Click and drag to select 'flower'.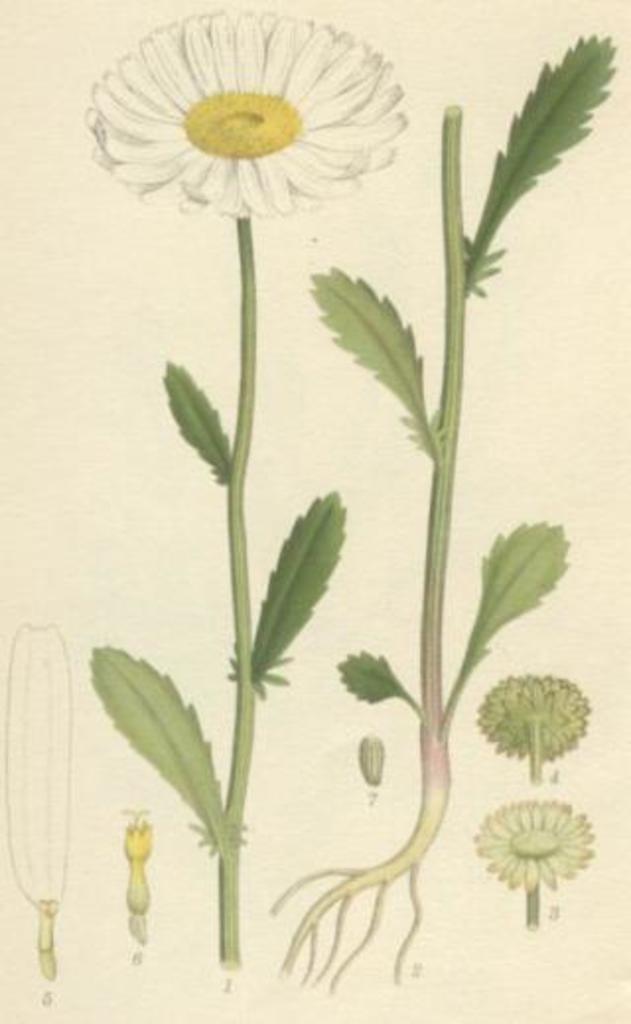
Selection: [0, 618, 69, 975].
